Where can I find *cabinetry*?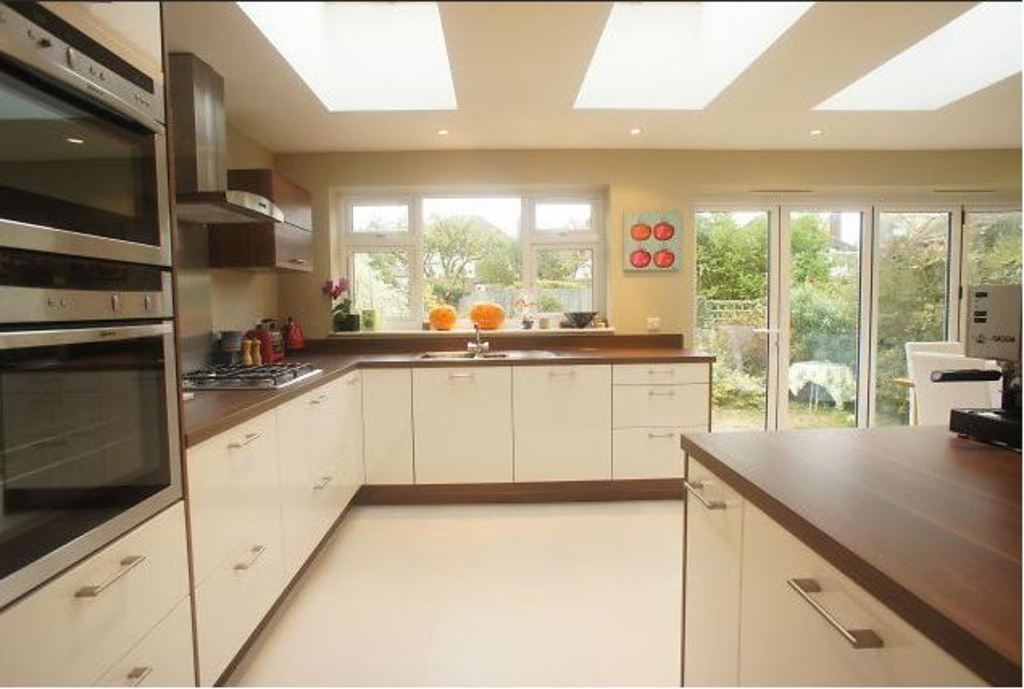
You can find it at {"left": 610, "top": 344, "right": 716, "bottom": 494}.
